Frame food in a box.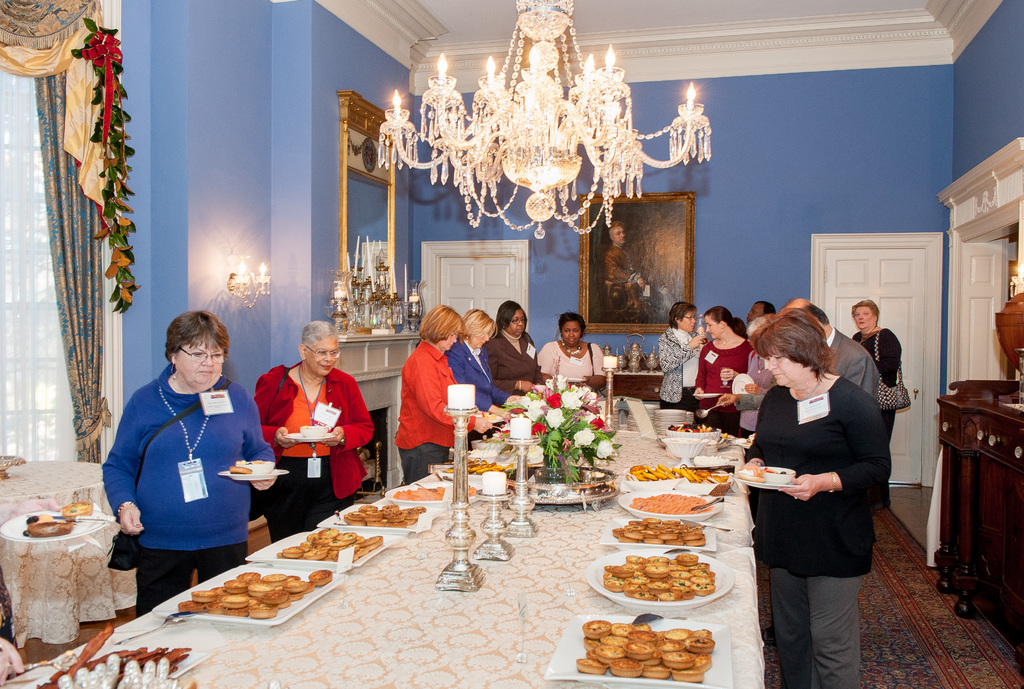
[609, 514, 709, 549].
